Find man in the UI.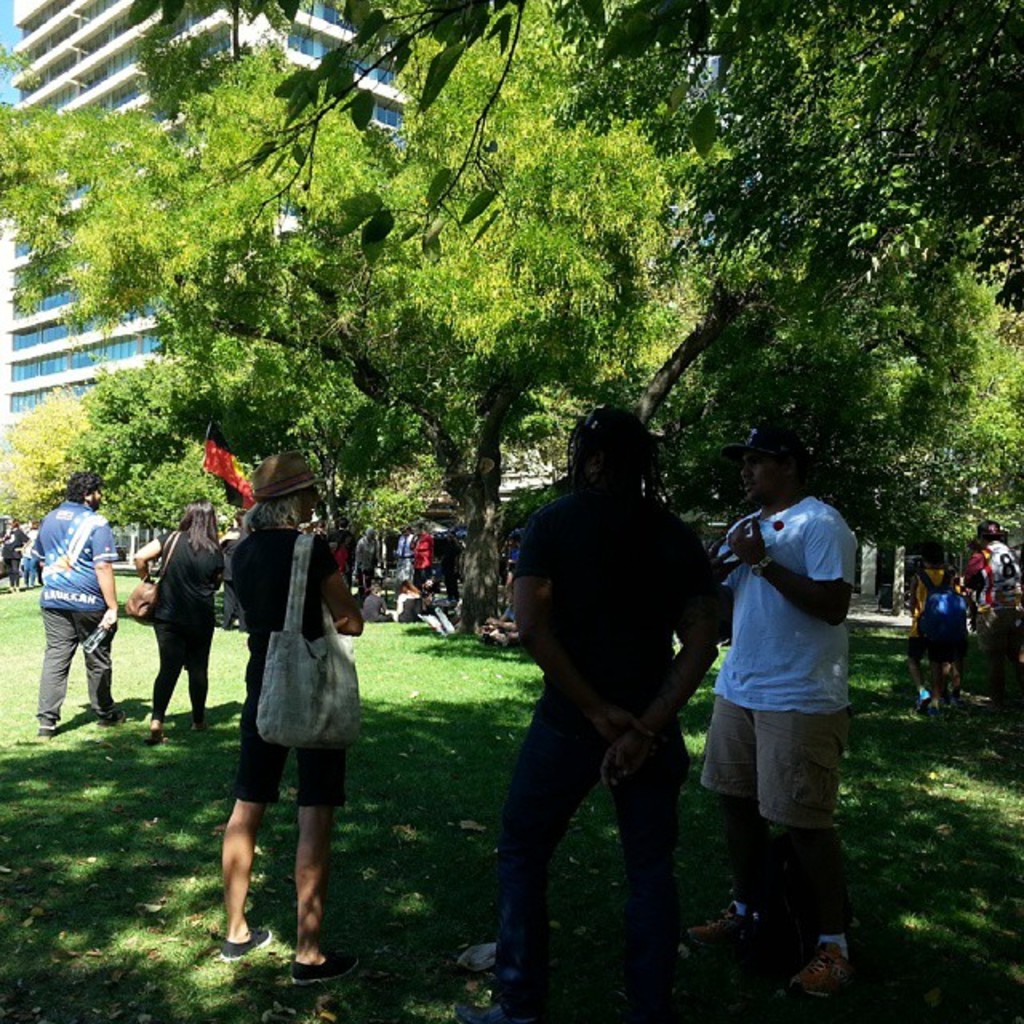
UI element at pyautogui.locateOnScreen(32, 464, 128, 731).
